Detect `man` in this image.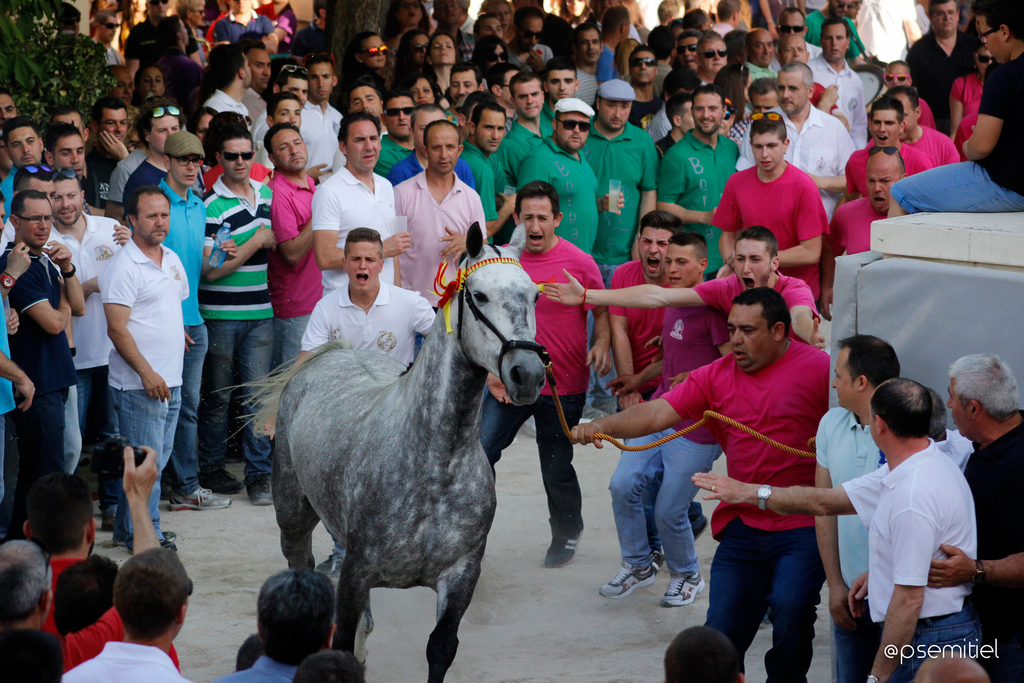
Detection: pyautogui.locateOnScreen(689, 384, 973, 526).
